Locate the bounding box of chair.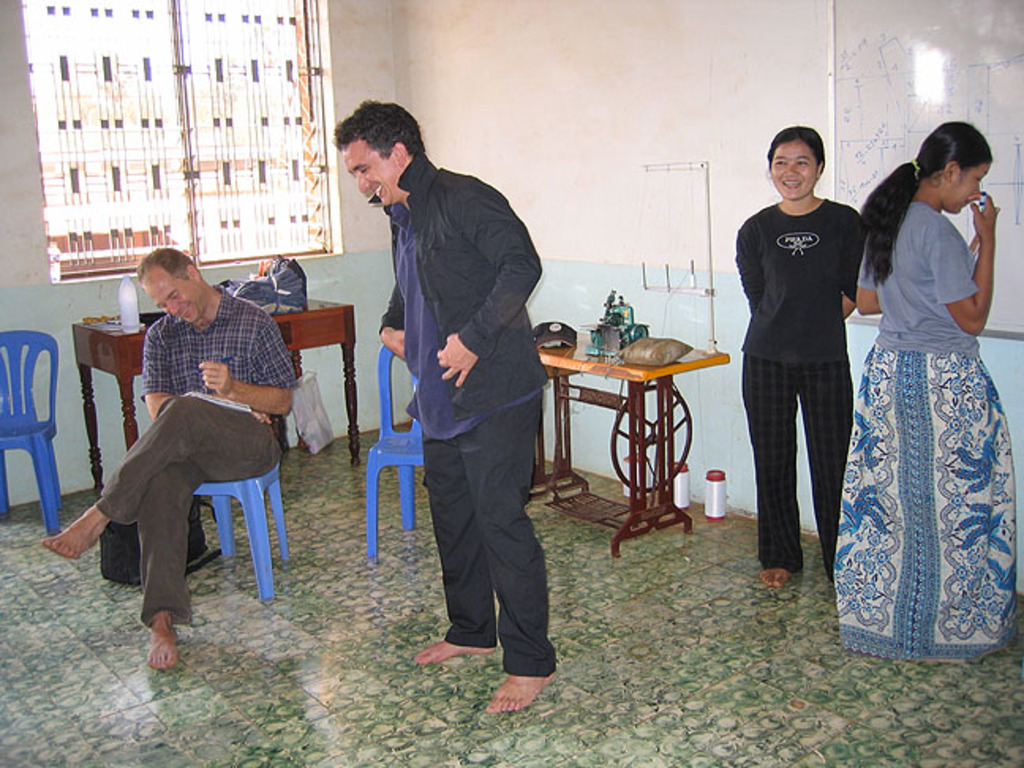
Bounding box: bbox=(0, 330, 66, 545).
